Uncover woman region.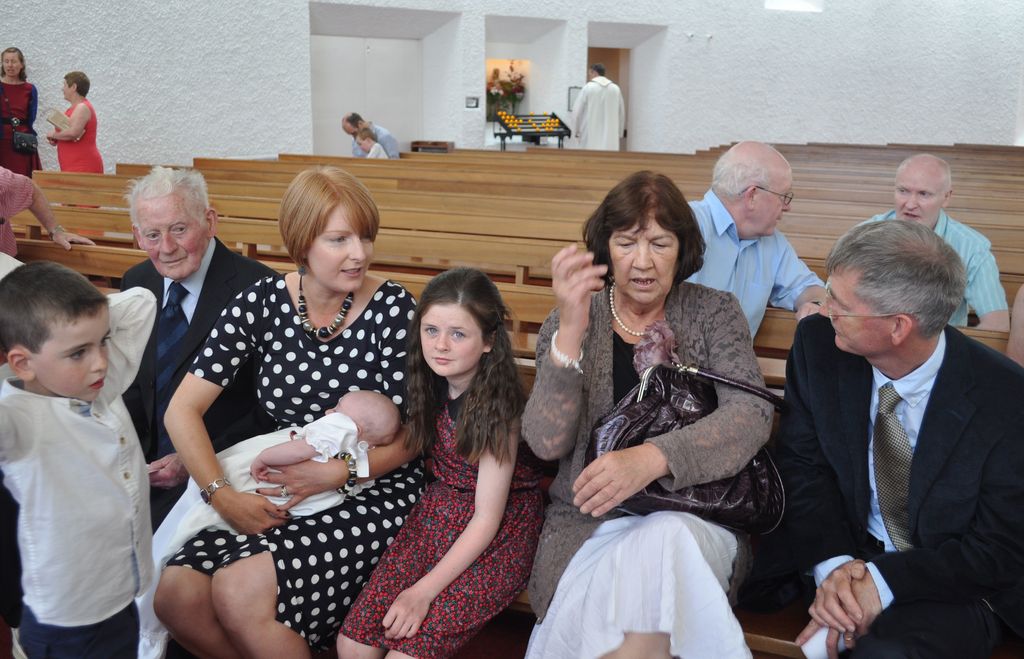
Uncovered: Rect(39, 76, 105, 237).
